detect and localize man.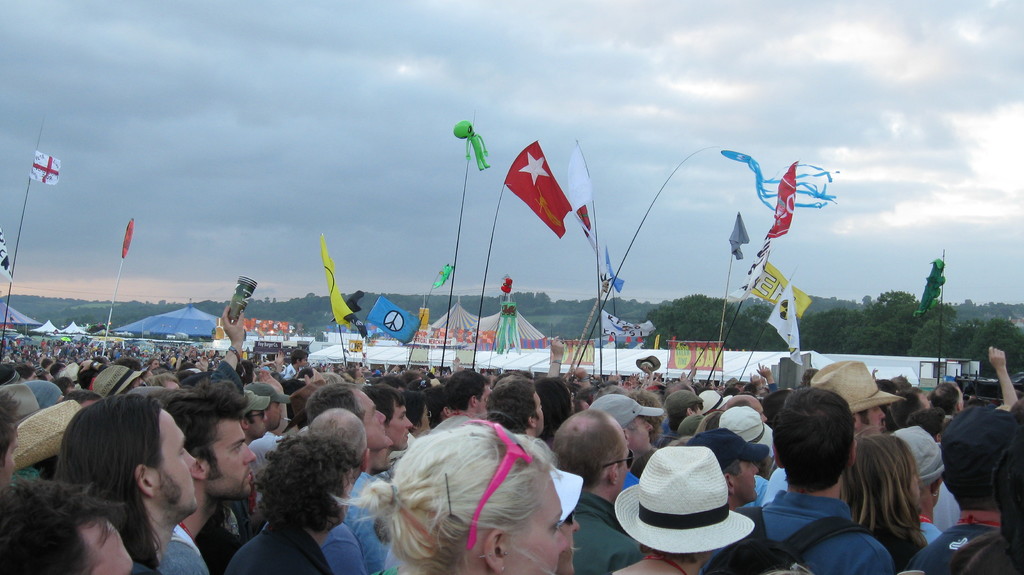
Localized at [x1=152, y1=360, x2=159, y2=367].
